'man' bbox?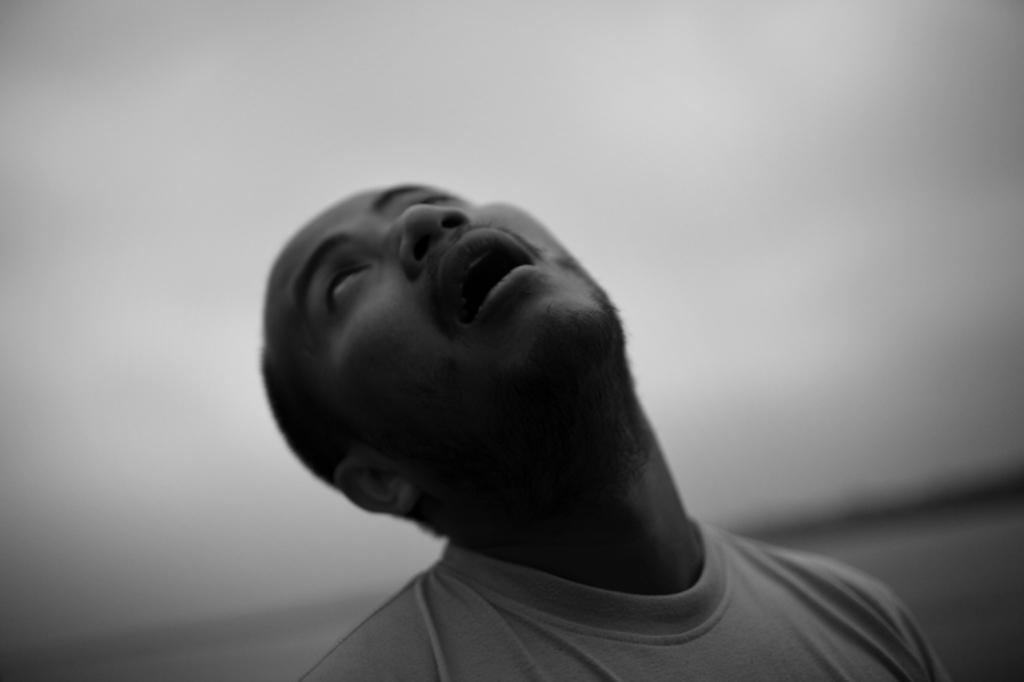
box=[252, 178, 941, 681]
